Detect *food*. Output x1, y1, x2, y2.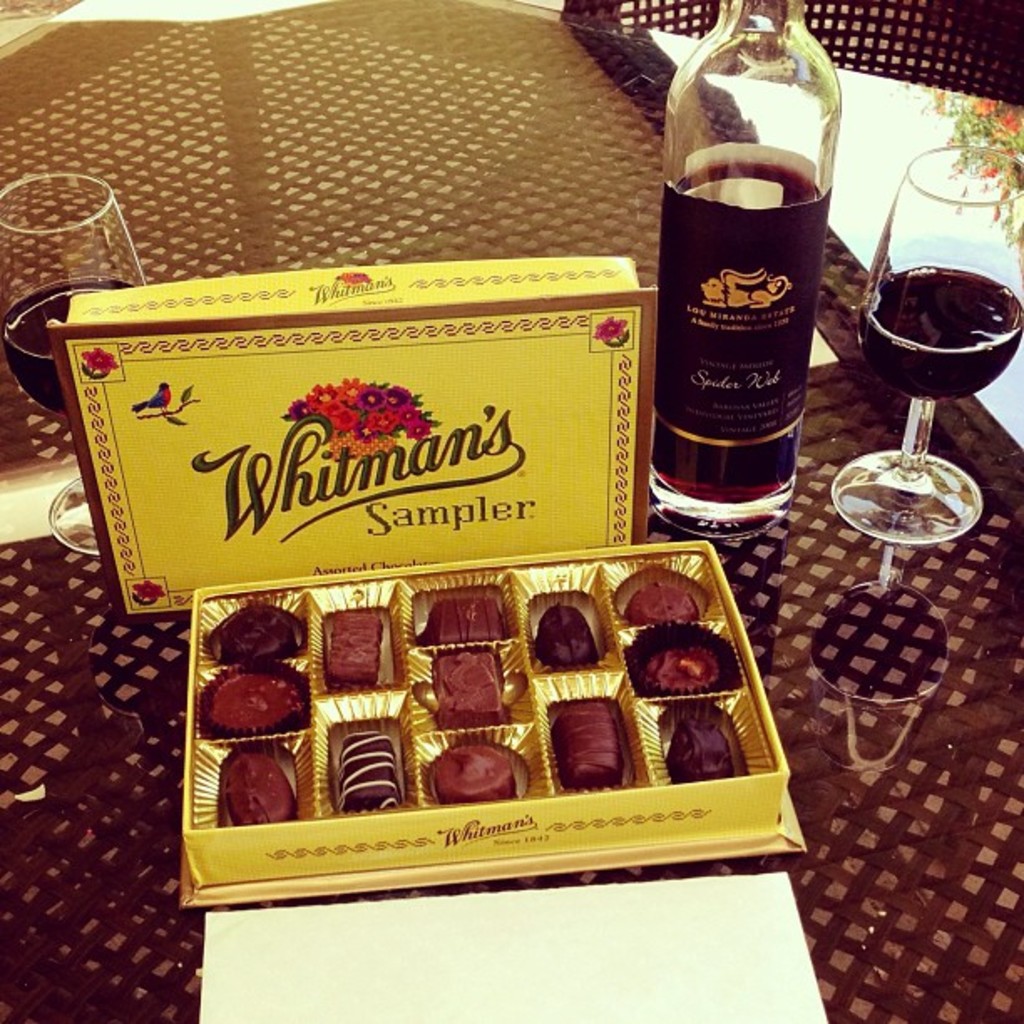
629, 581, 701, 626.
